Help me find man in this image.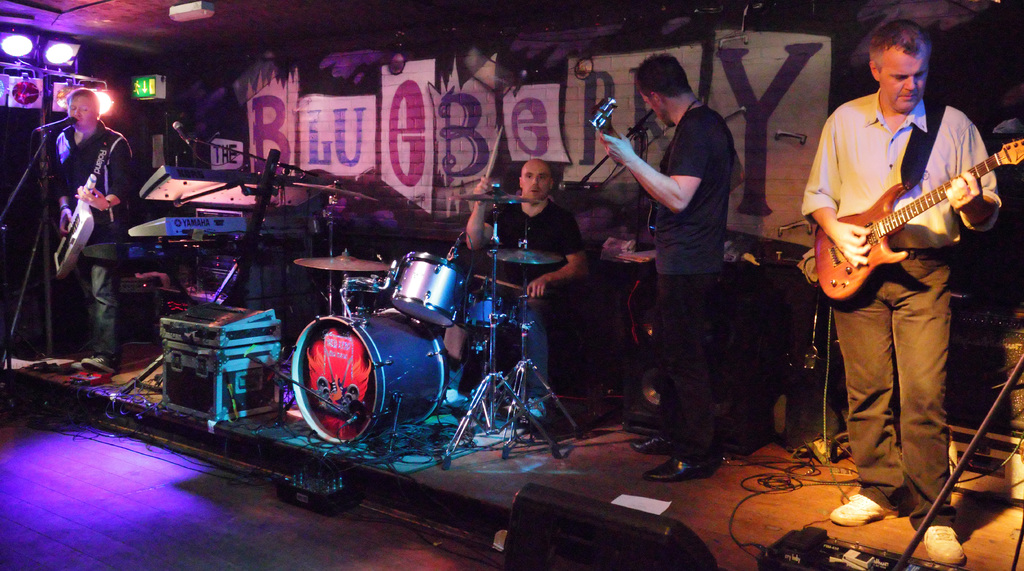
Found it: bbox=[52, 86, 136, 371].
